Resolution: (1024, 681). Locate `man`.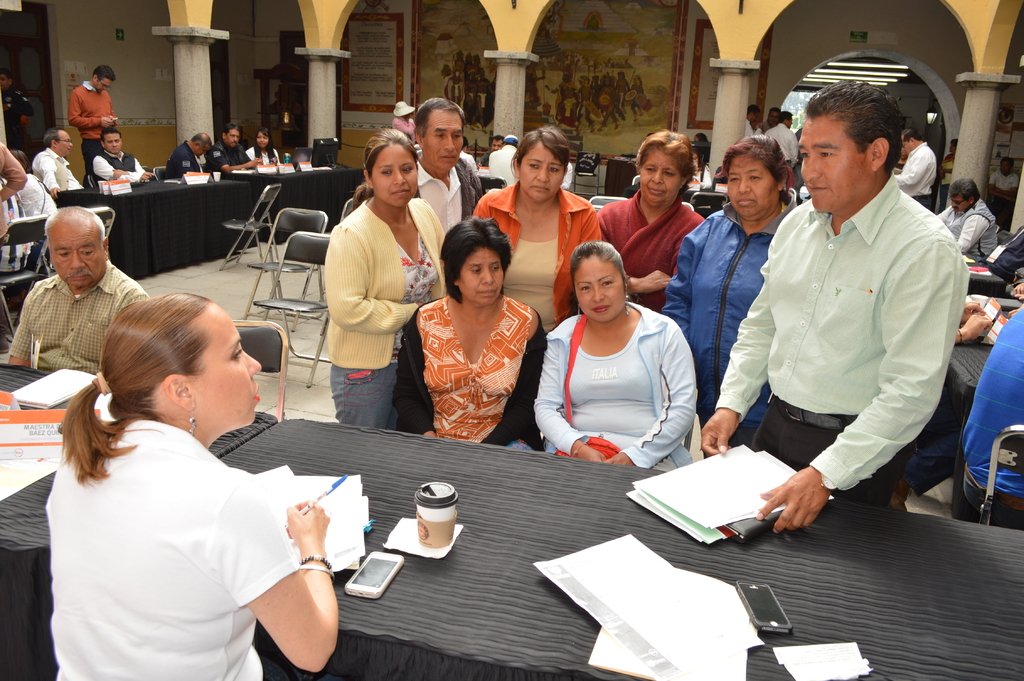
bbox=[741, 59, 975, 548].
